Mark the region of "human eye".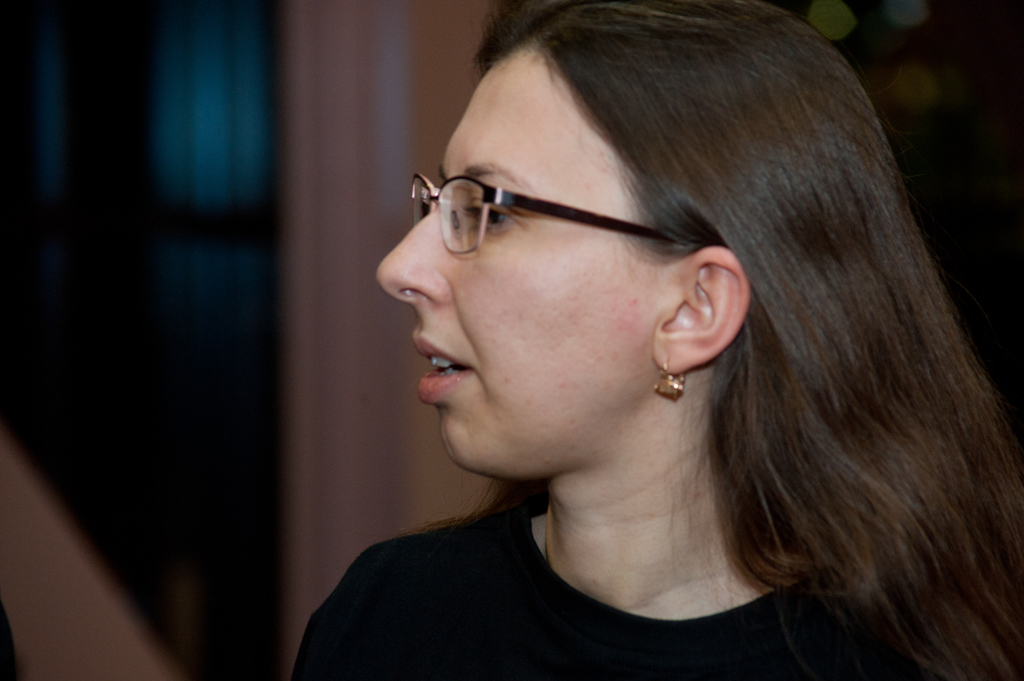
Region: (454,188,531,243).
